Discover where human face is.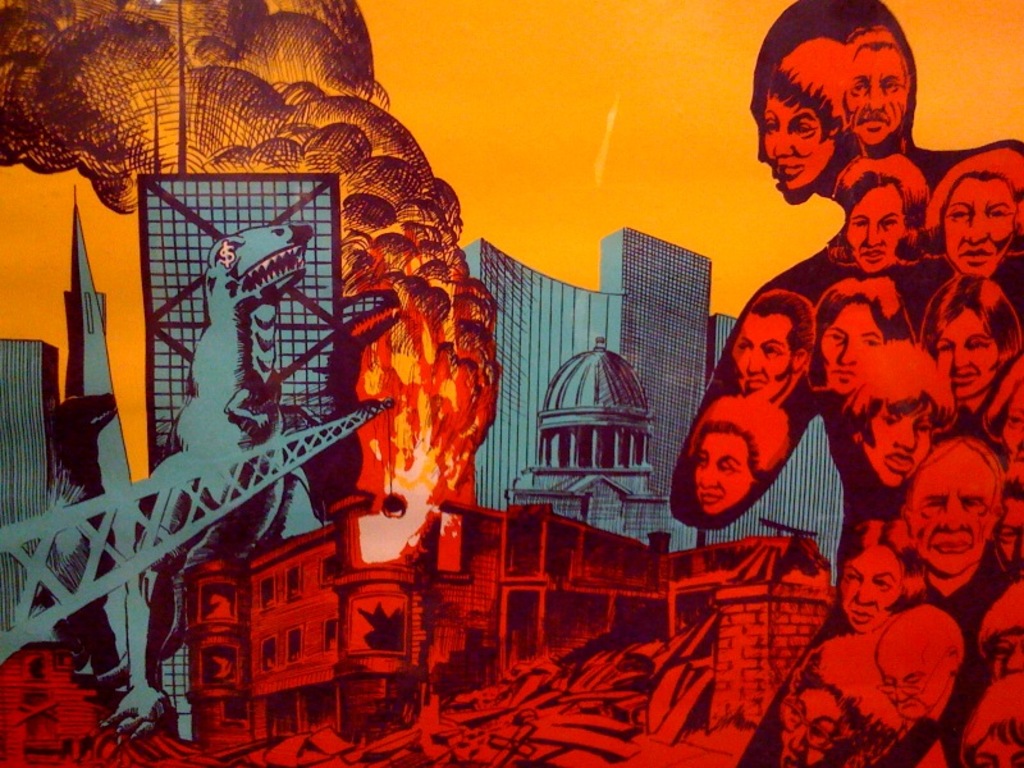
Discovered at x1=887 y1=664 x2=945 y2=718.
